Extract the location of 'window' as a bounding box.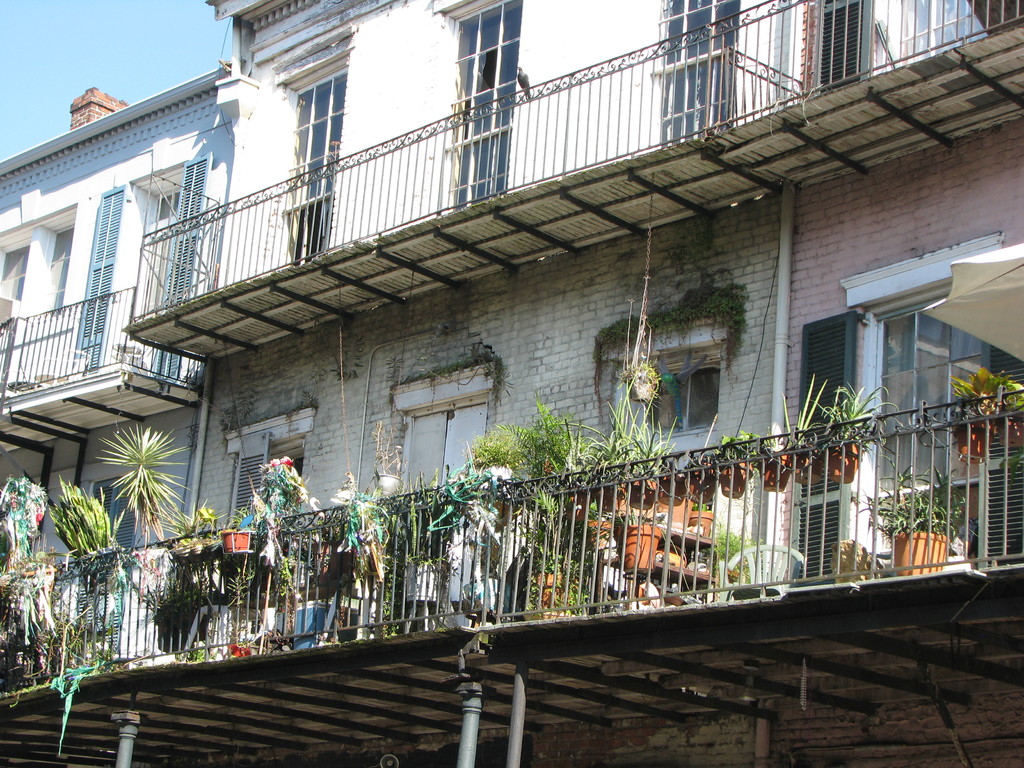
44:214:80:336.
